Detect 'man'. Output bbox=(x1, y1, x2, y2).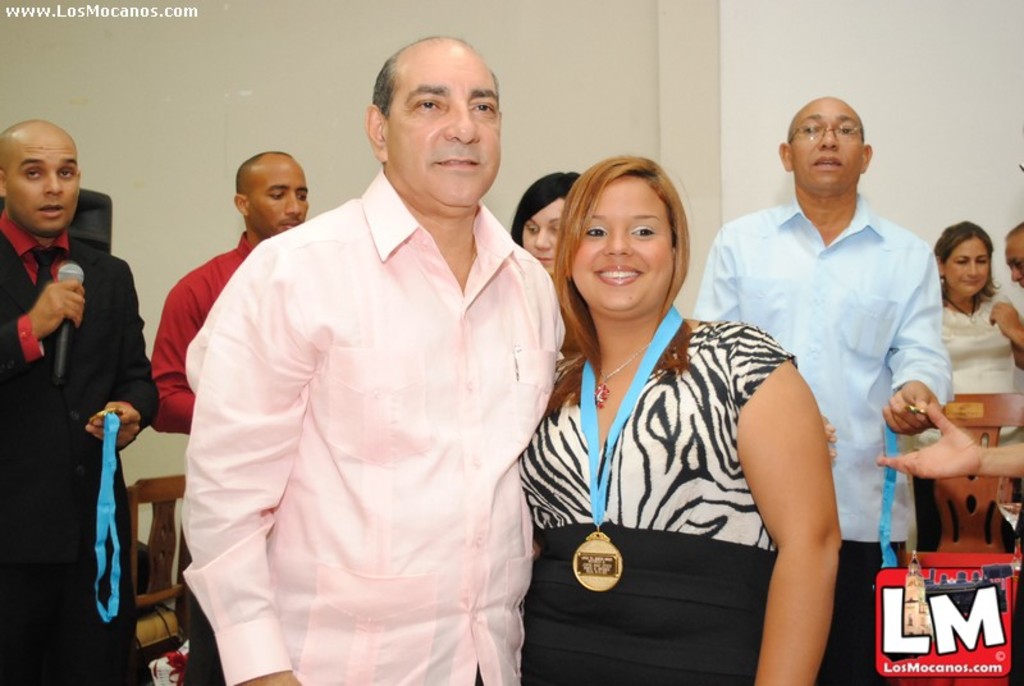
bbox=(148, 138, 310, 685).
